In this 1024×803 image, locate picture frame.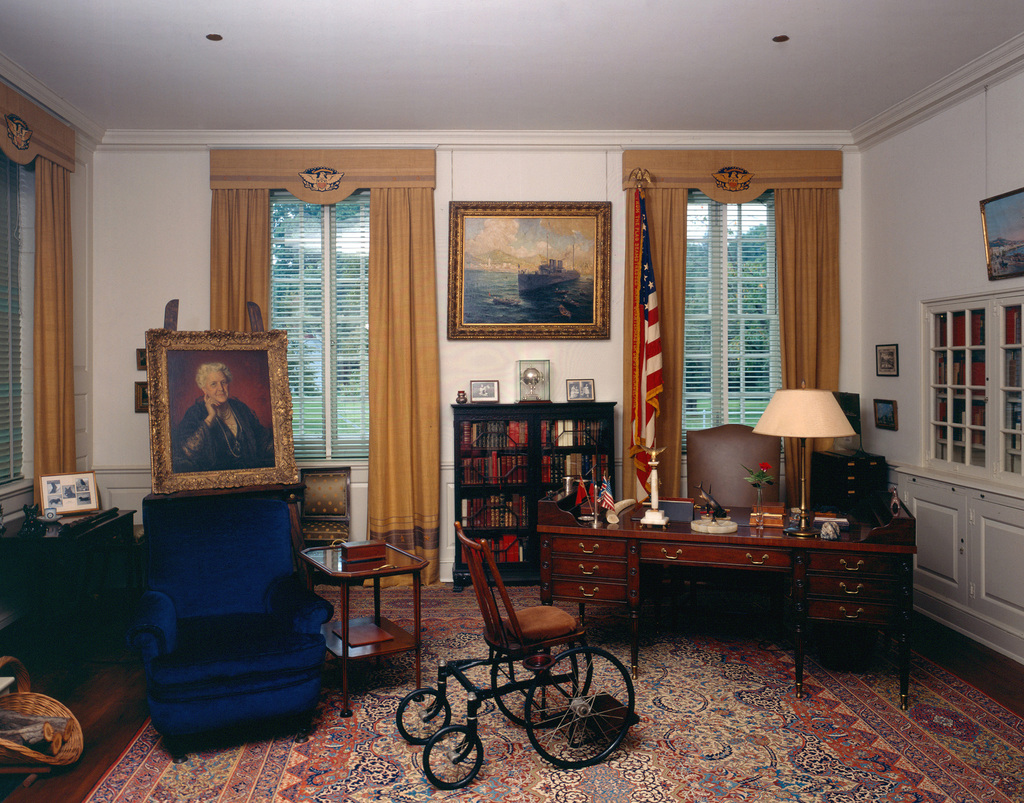
Bounding box: bbox=[870, 398, 898, 432].
